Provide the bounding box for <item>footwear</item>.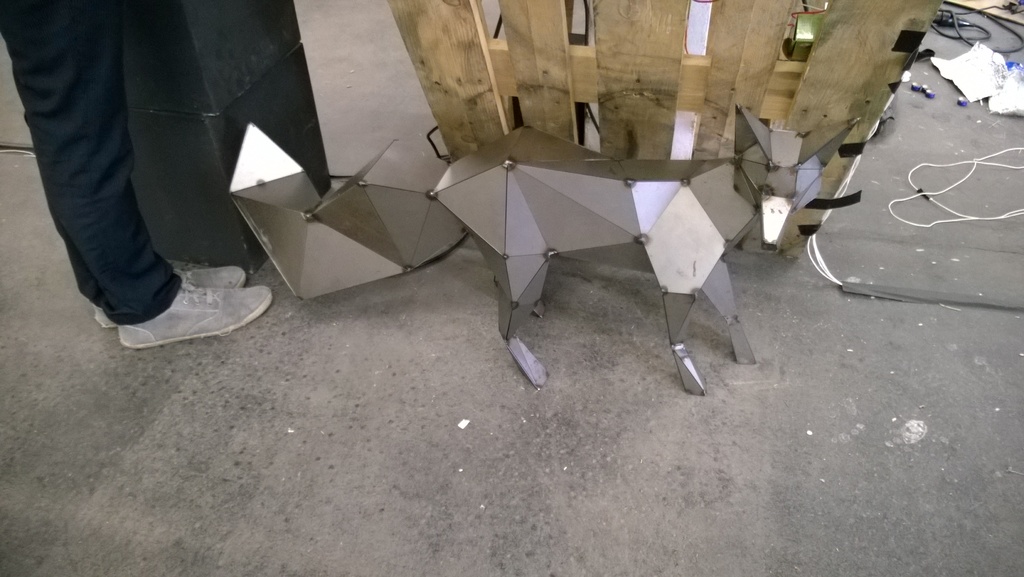
bbox=(97, 265, 245, 330).
